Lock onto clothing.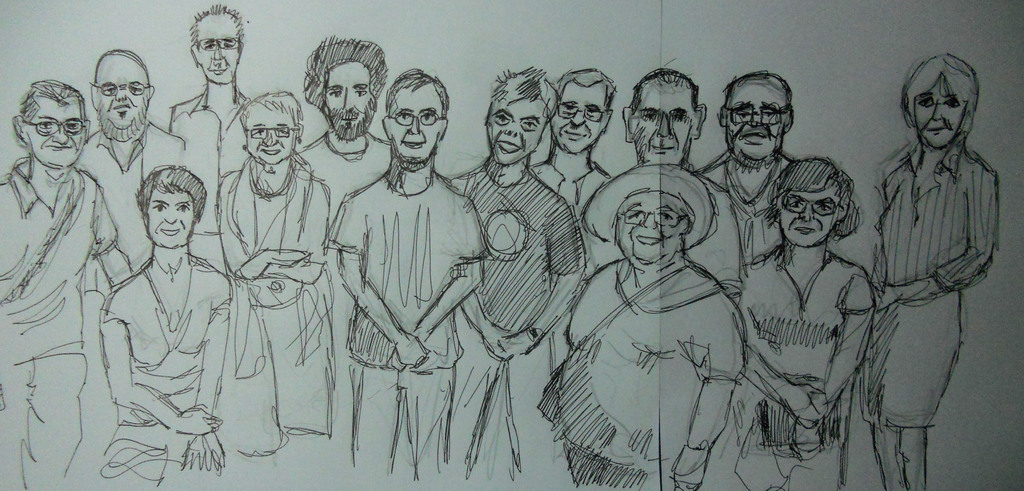
Locked: 77,120,186,279.
